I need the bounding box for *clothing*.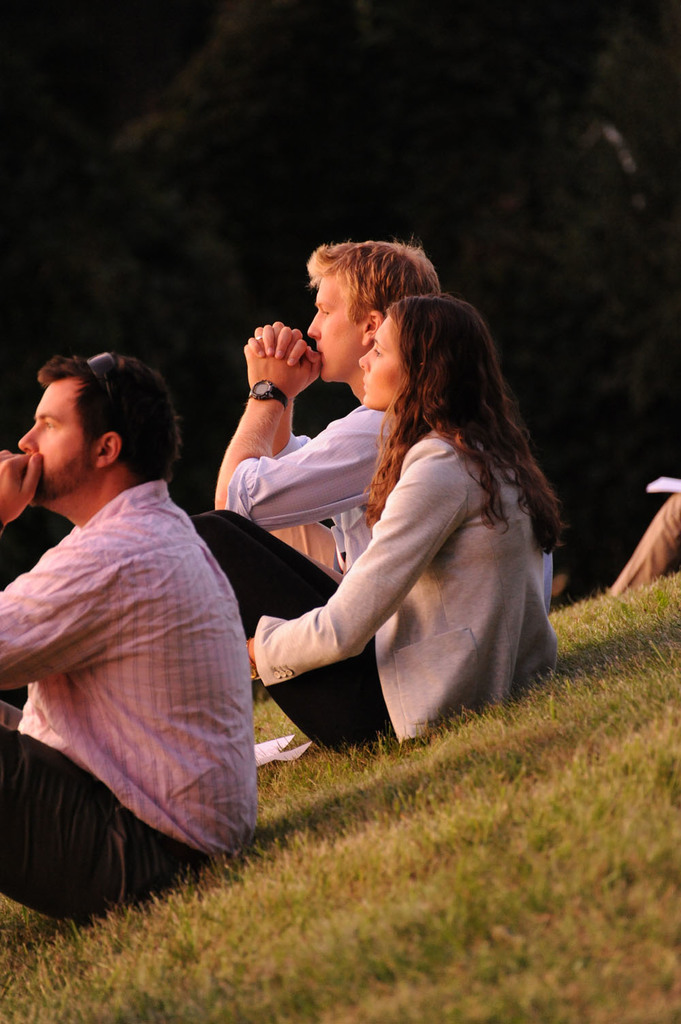
Here it is: bbox=[221, 398, 396, 574].
